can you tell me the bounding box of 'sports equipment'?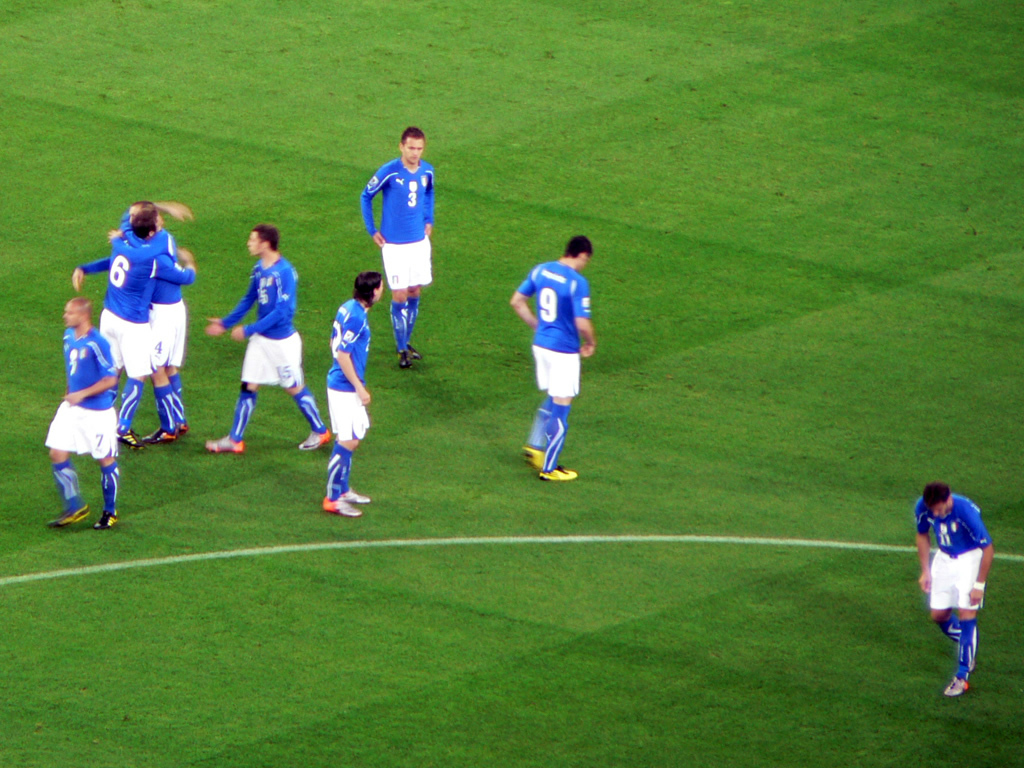
(405,338,422,360).
